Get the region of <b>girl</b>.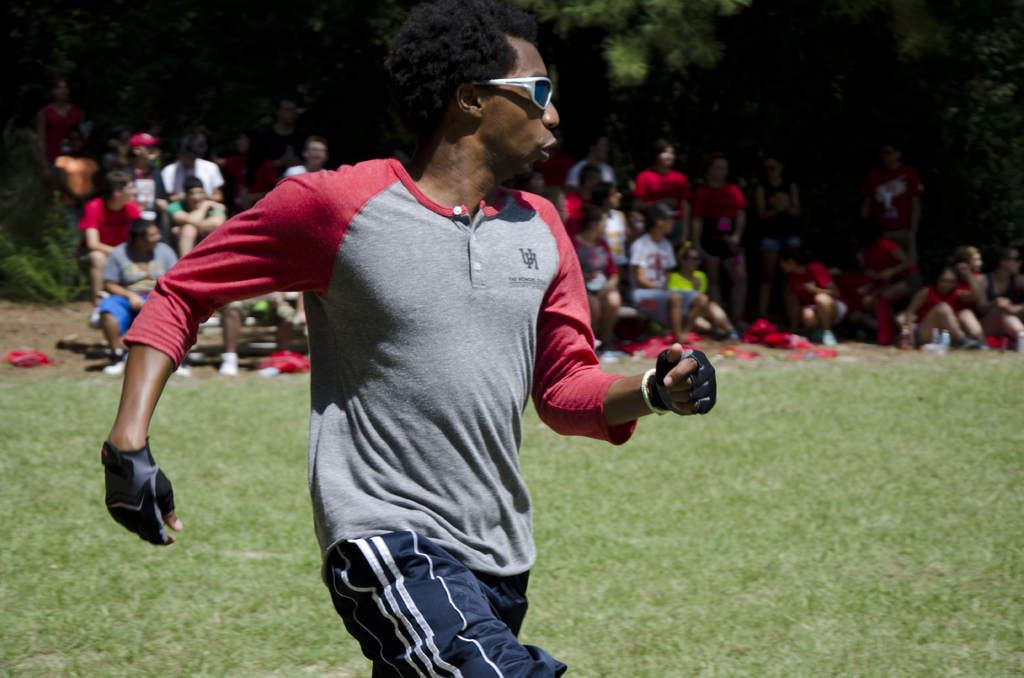
(left=902, top=262, right=984, bottom=350).
